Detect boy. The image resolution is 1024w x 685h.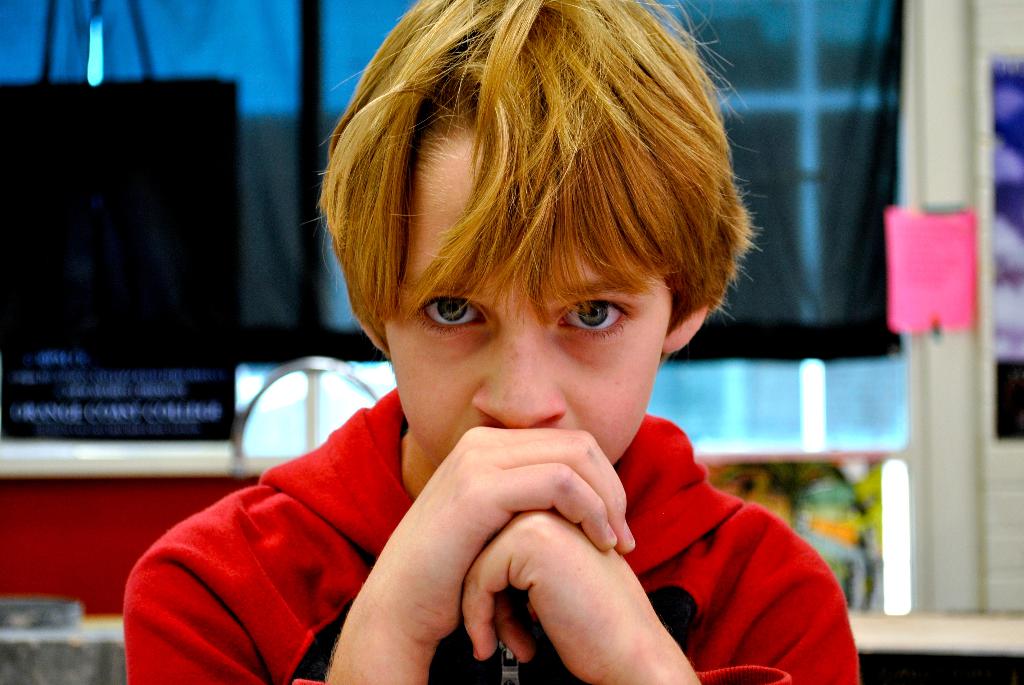
left=126, top=0, right=866, bottom=684.
